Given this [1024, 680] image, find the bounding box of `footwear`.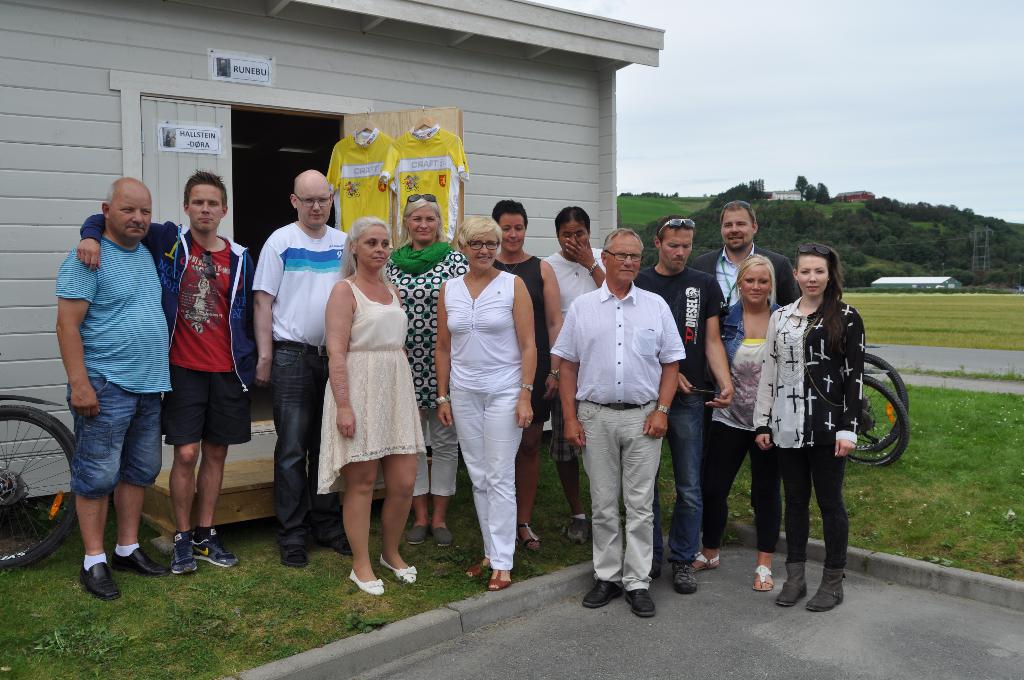
select_region(79, 563, 125, 600).
